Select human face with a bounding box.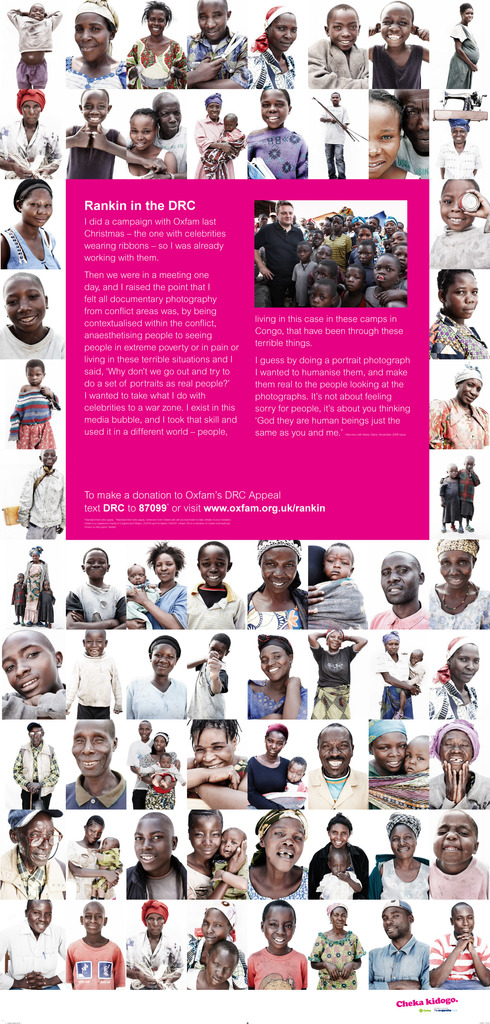
x1=314, y1=729, x2=352, y2=780.
